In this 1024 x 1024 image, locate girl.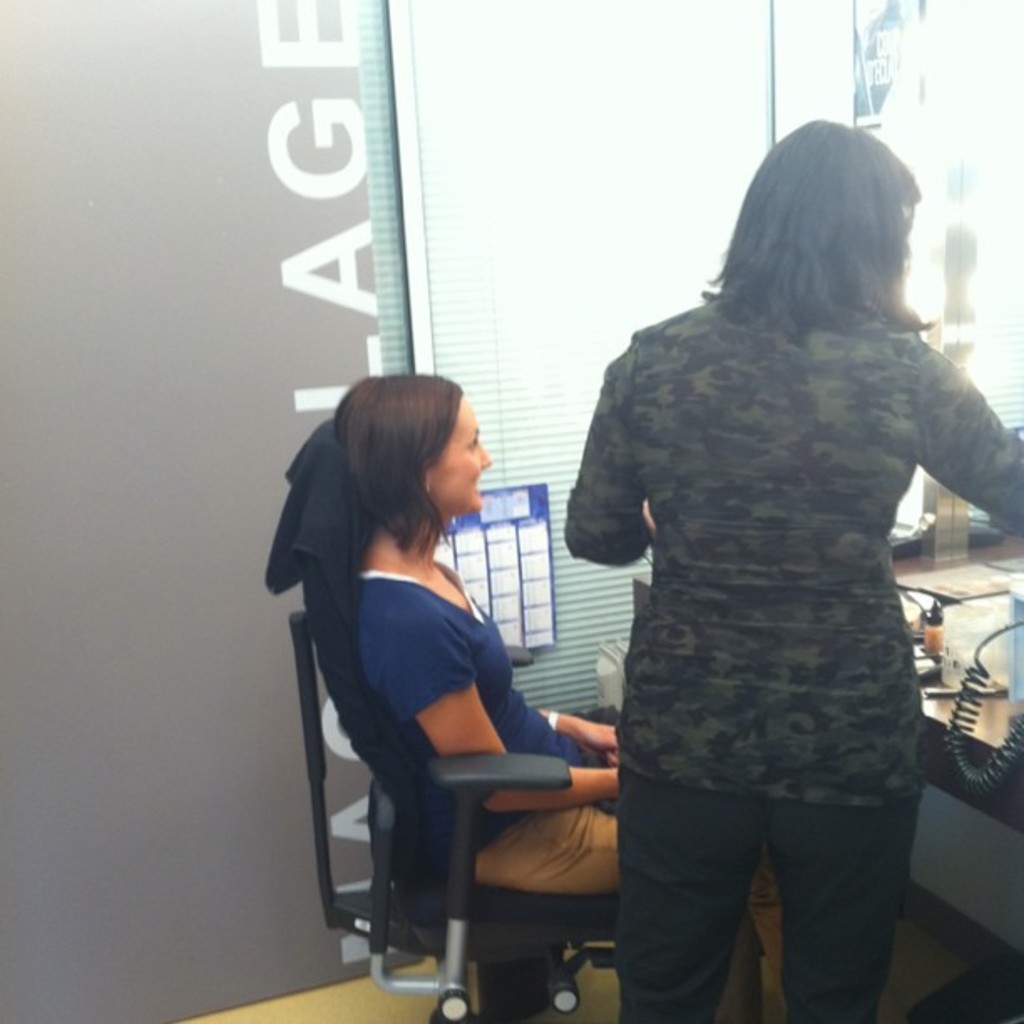
Bounding box: BBox(350, 370, 776, 997).
